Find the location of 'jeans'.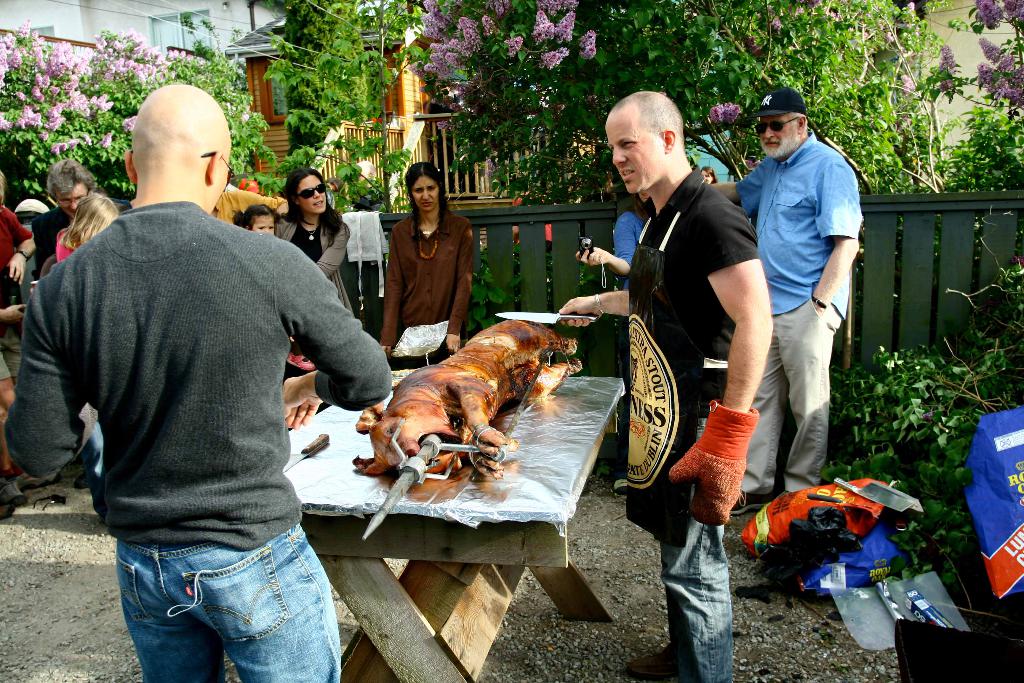
Location: x1=653 y1=531 x2=731 y2=682.
